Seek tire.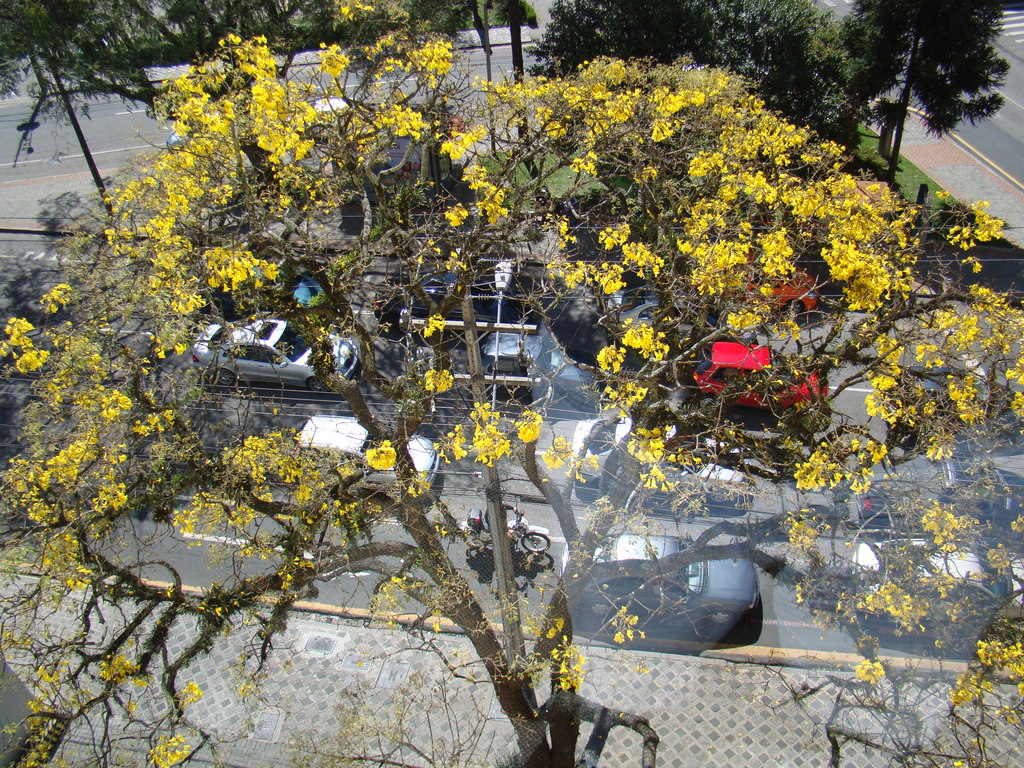
box=[458, 527, 490, 550].
